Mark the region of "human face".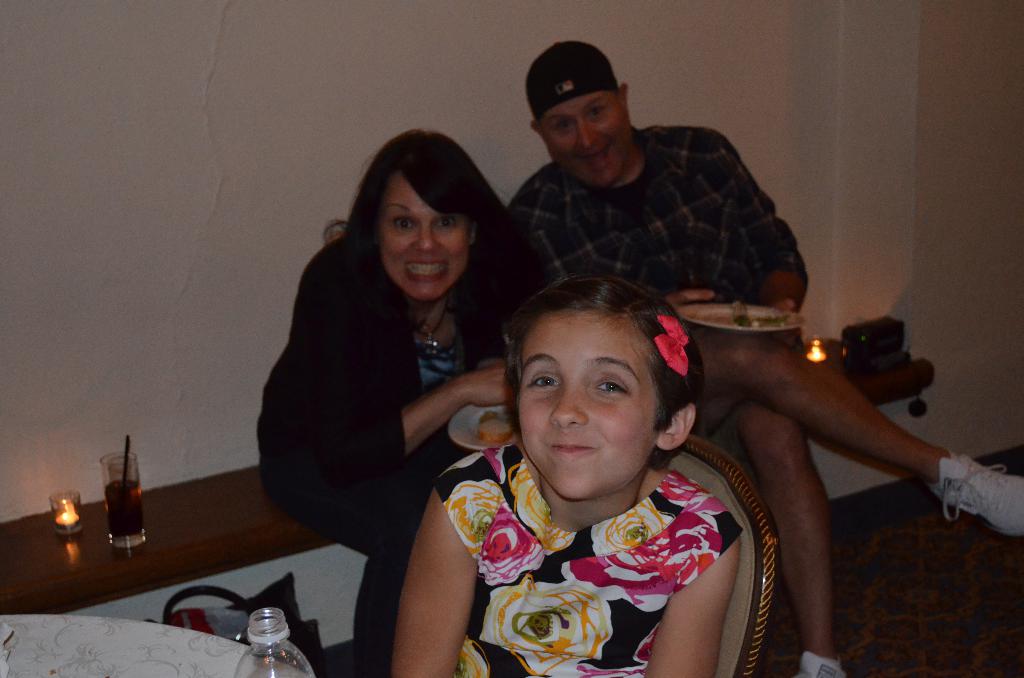
Region: <box>511,308,684,510</box>.
